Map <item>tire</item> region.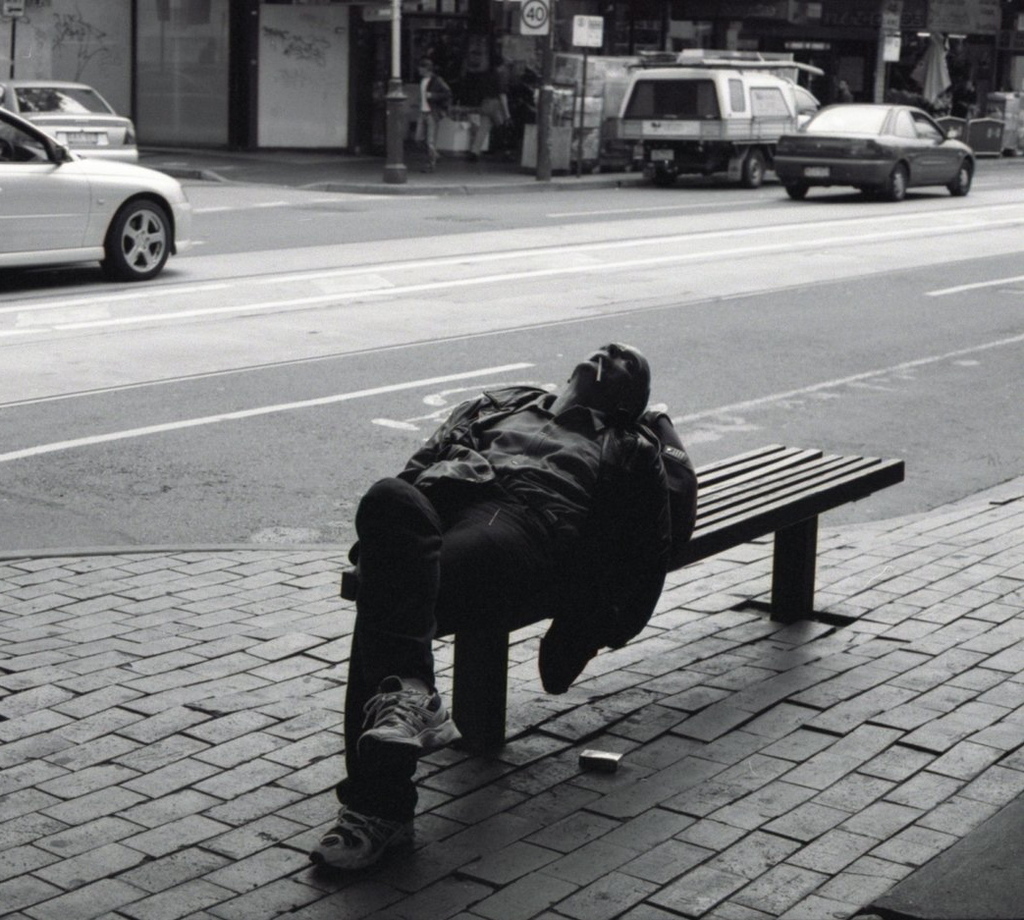
Mapped to x1=746 y1=154 x2=764 y2=189.
